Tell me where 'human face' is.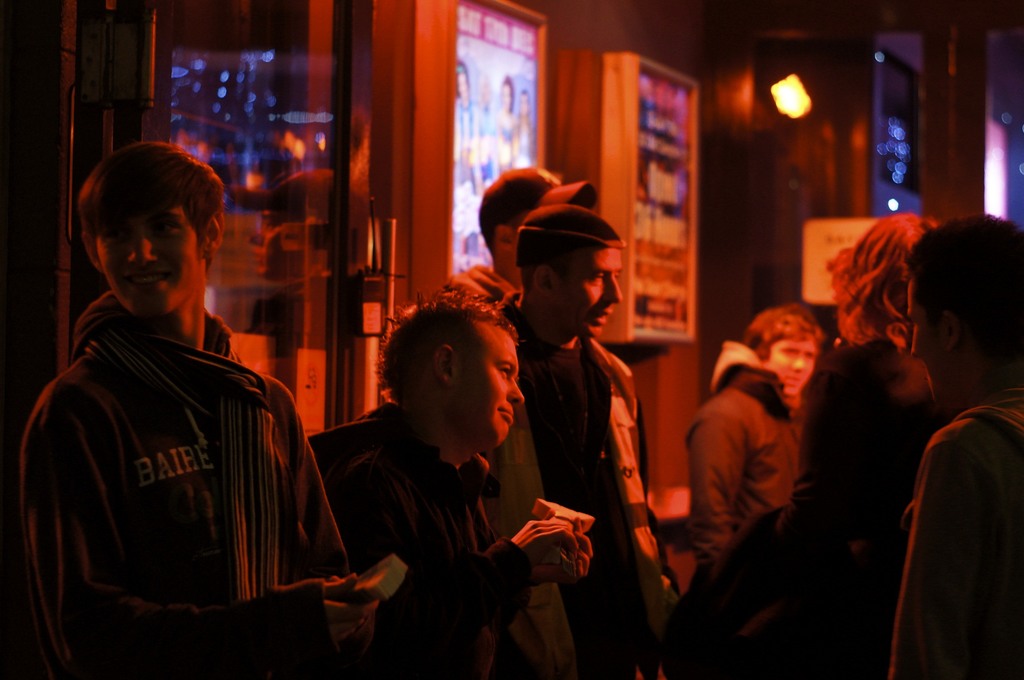
'human face' is at crop(906, 276, 965, 412).
